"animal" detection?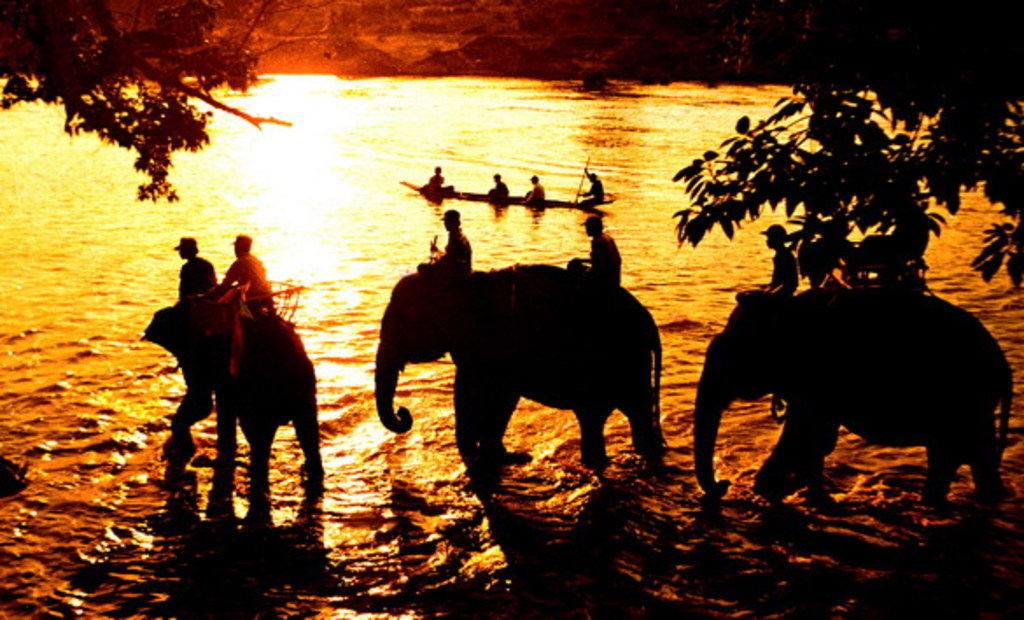
x1=140 y1=296 x2=324 y2=503
